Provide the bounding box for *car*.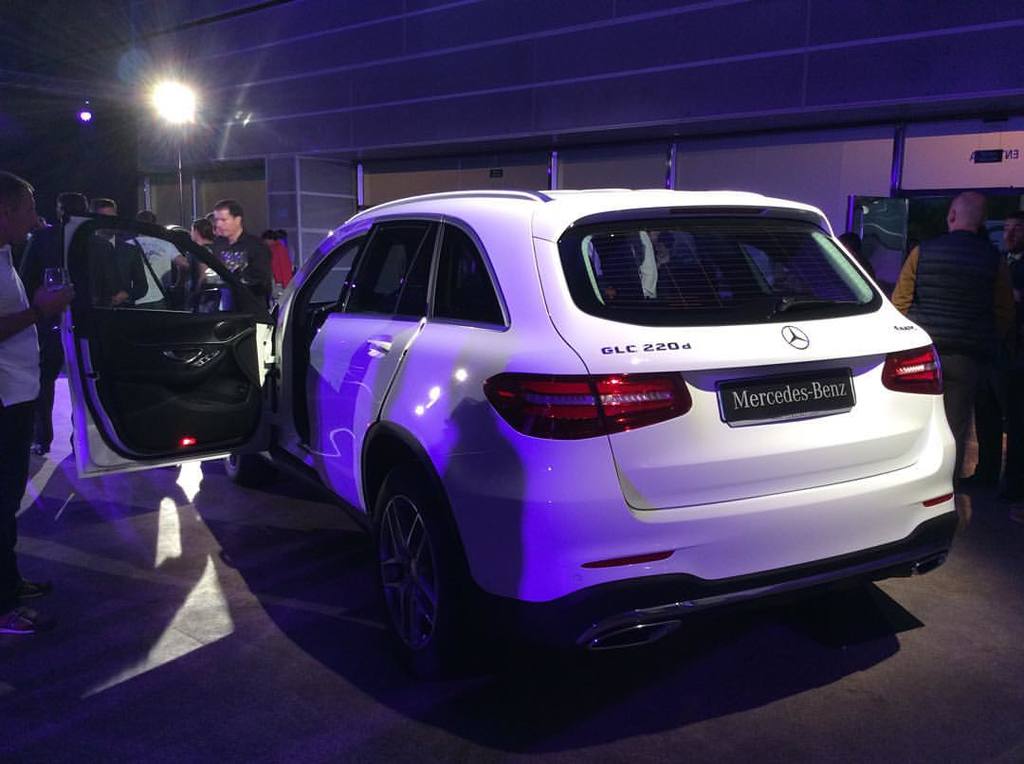
[23,219,215,335].
